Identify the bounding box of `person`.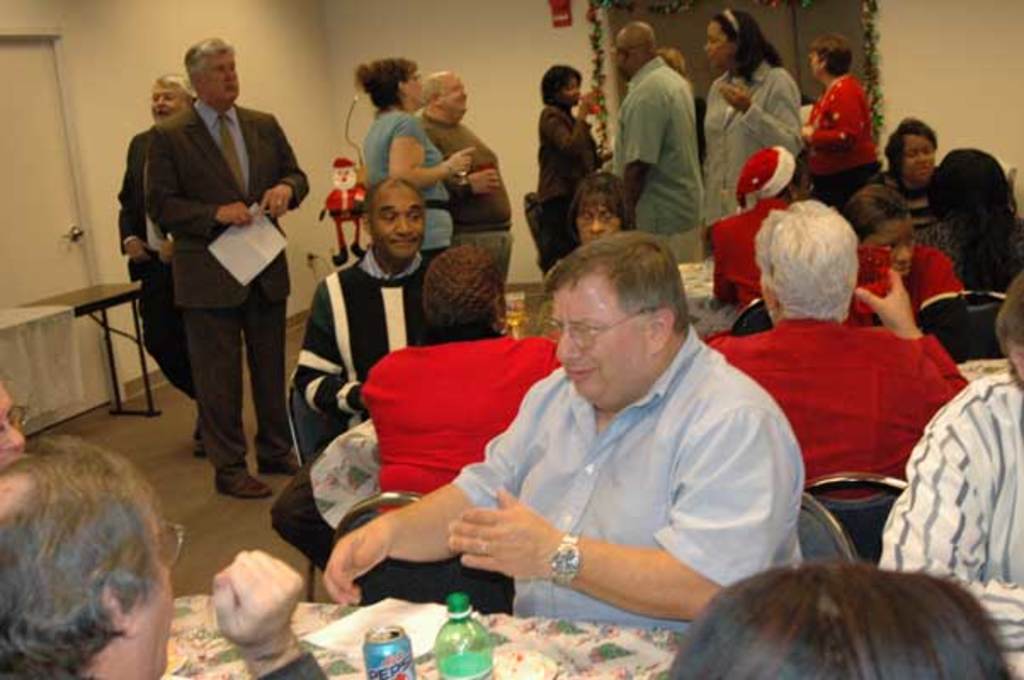
112,75,202,456.
